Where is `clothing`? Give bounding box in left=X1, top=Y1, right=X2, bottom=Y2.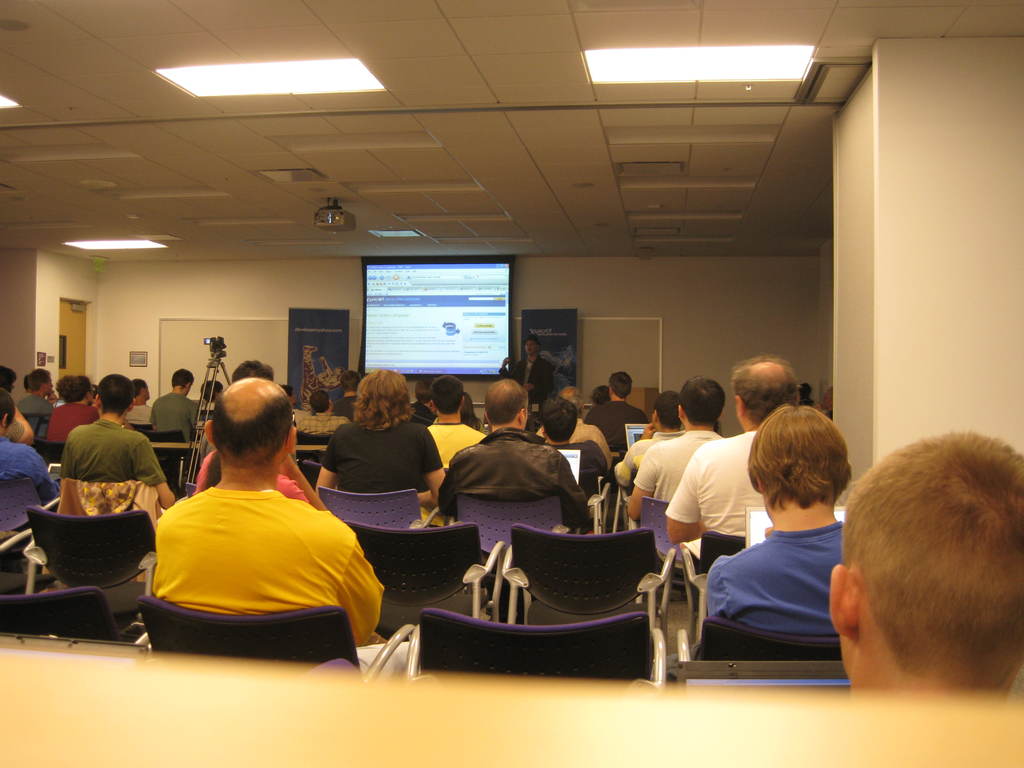
left=322, top=420, right=445, bottom=484.
